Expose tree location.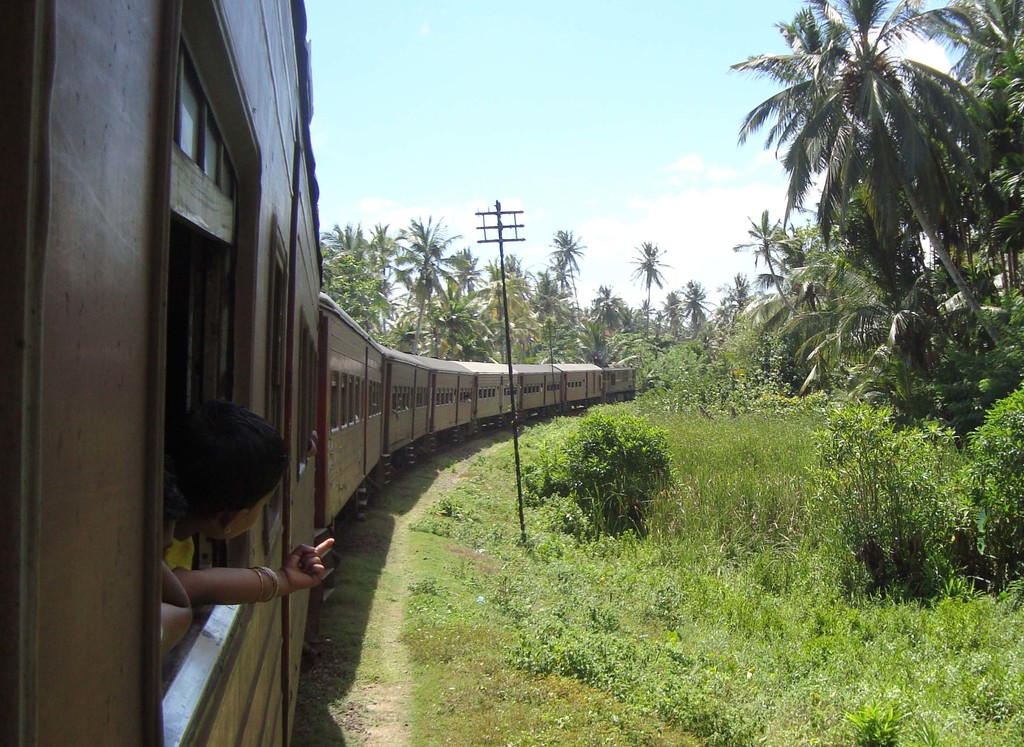
Exposed at [317, 216, 383, 333].
